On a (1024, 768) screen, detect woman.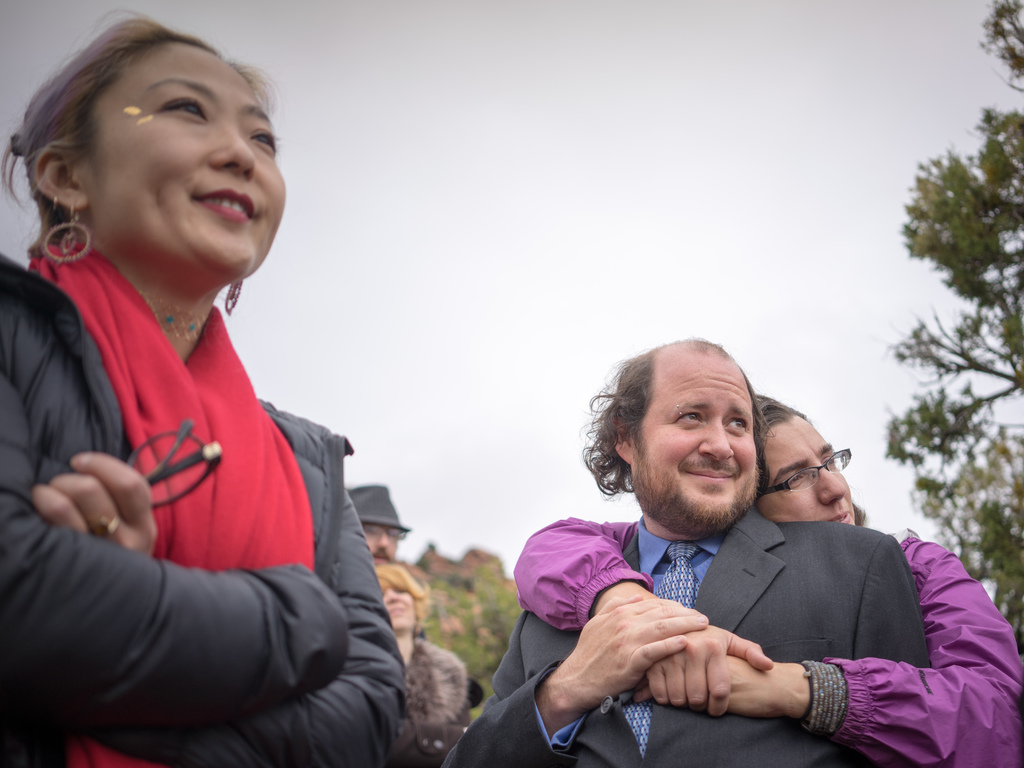
x1=0, y1=0, x2=436, y2=767.
